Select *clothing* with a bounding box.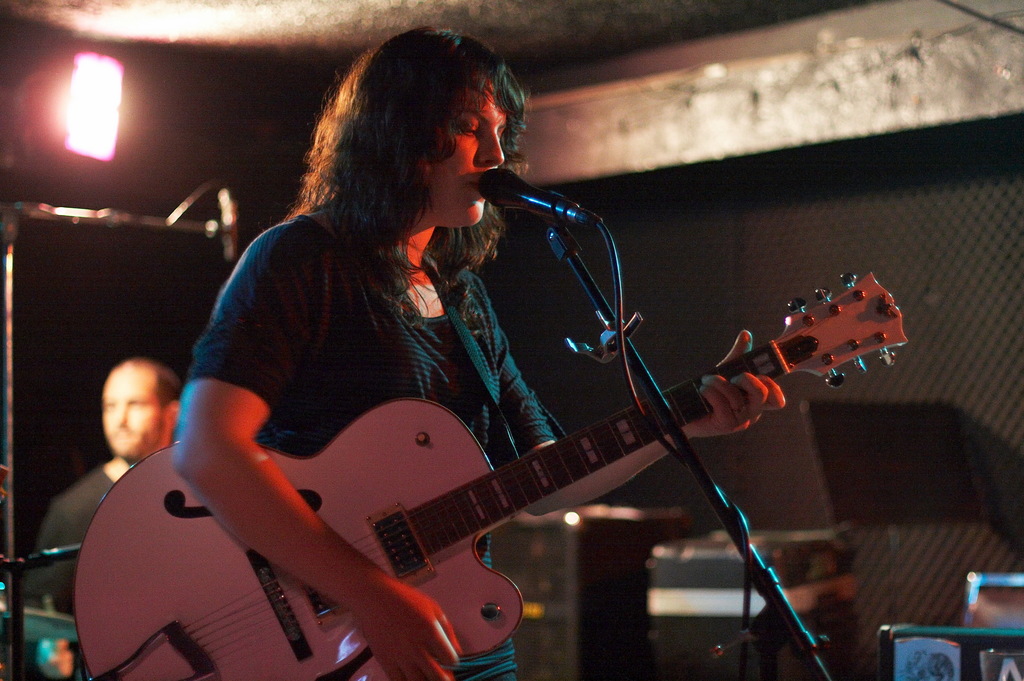
bbox(145, 168, 534, 597).
